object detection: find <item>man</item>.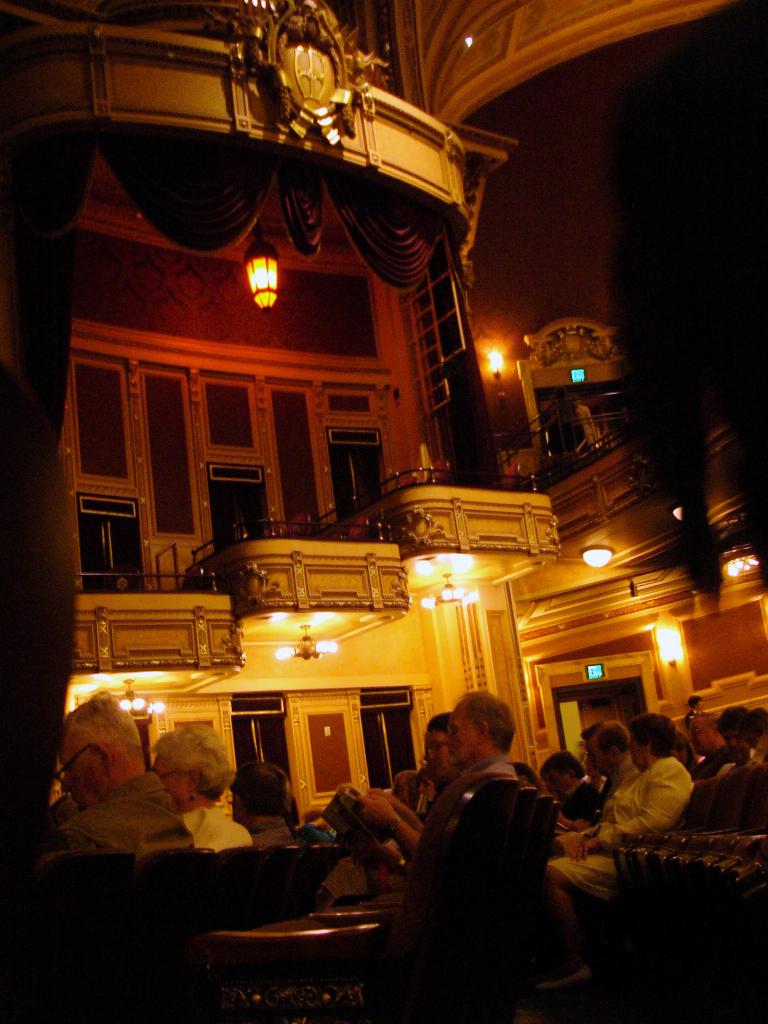
bbox=[557, 713, 702, 911].
